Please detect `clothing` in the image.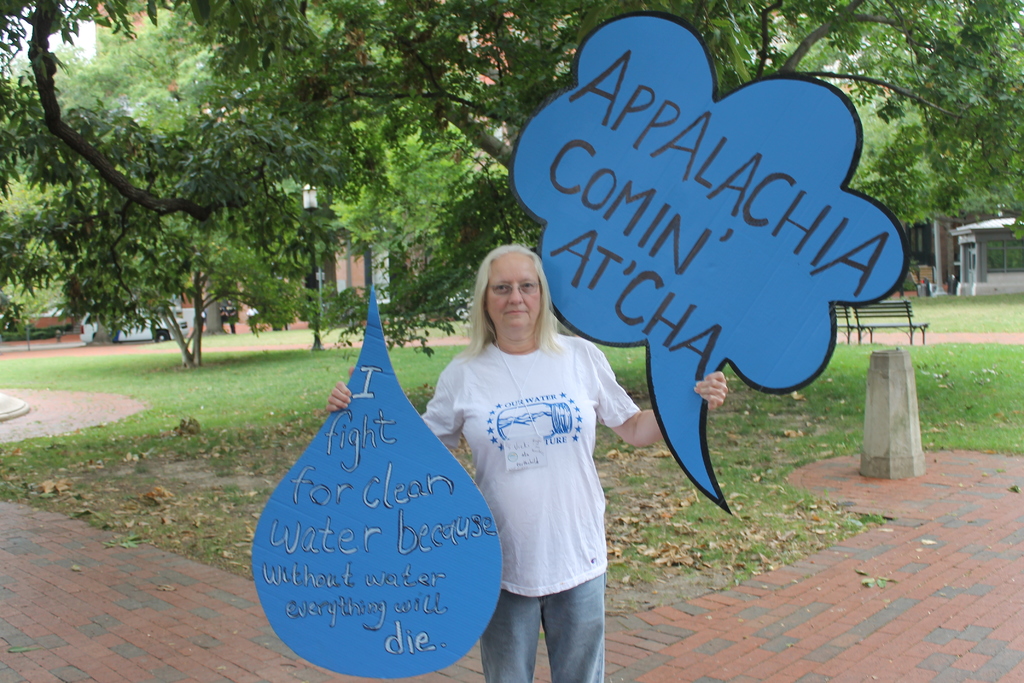
rect(411, 338, 643, 604).
